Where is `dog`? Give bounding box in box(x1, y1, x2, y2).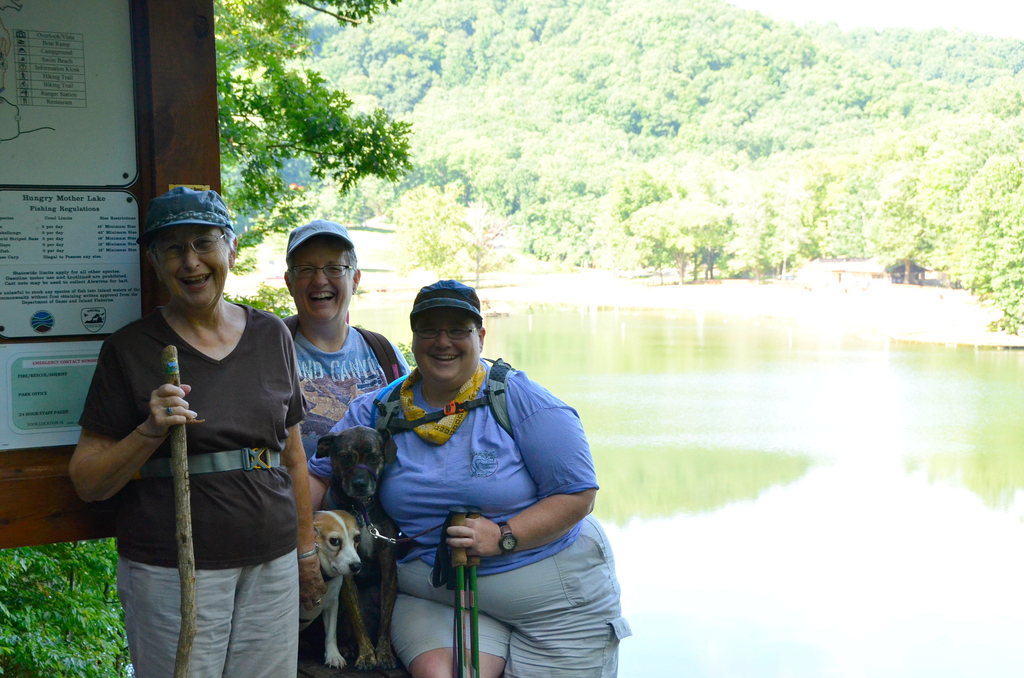
box(314, 426, 399, 674).
